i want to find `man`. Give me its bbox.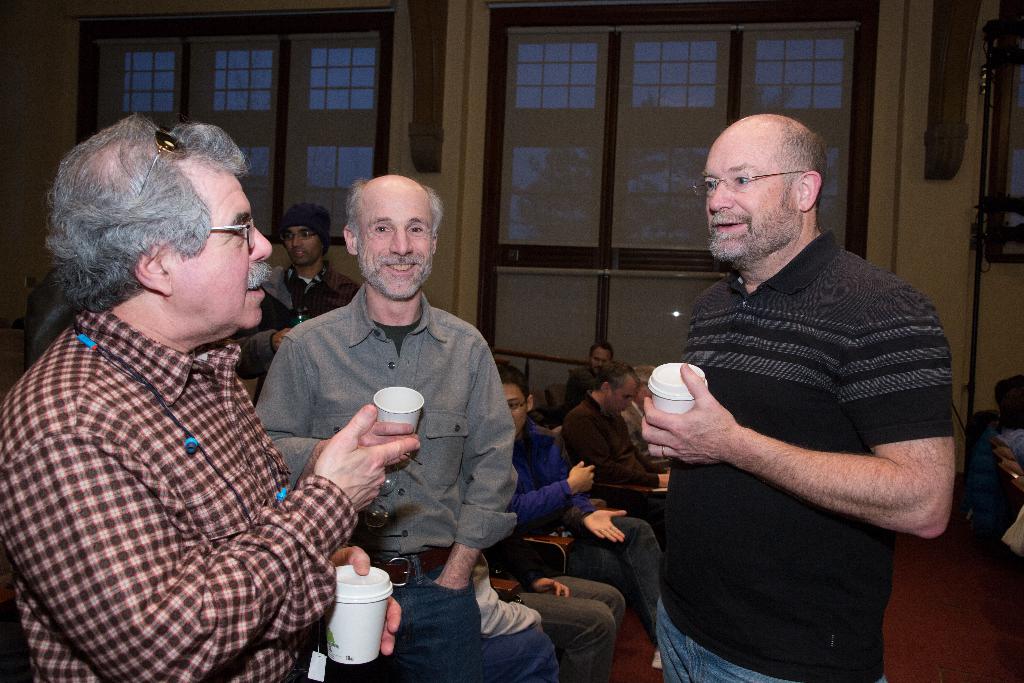
493,357,661,642.
